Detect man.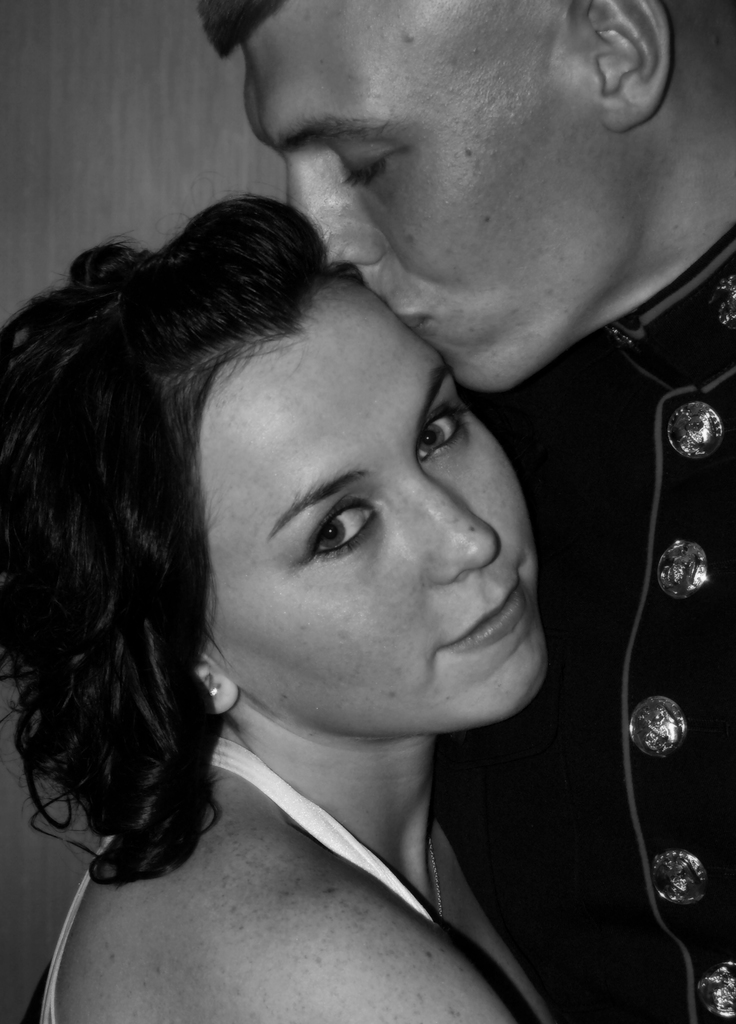
Detected at bbox=[182, 0, 735, 1022].
